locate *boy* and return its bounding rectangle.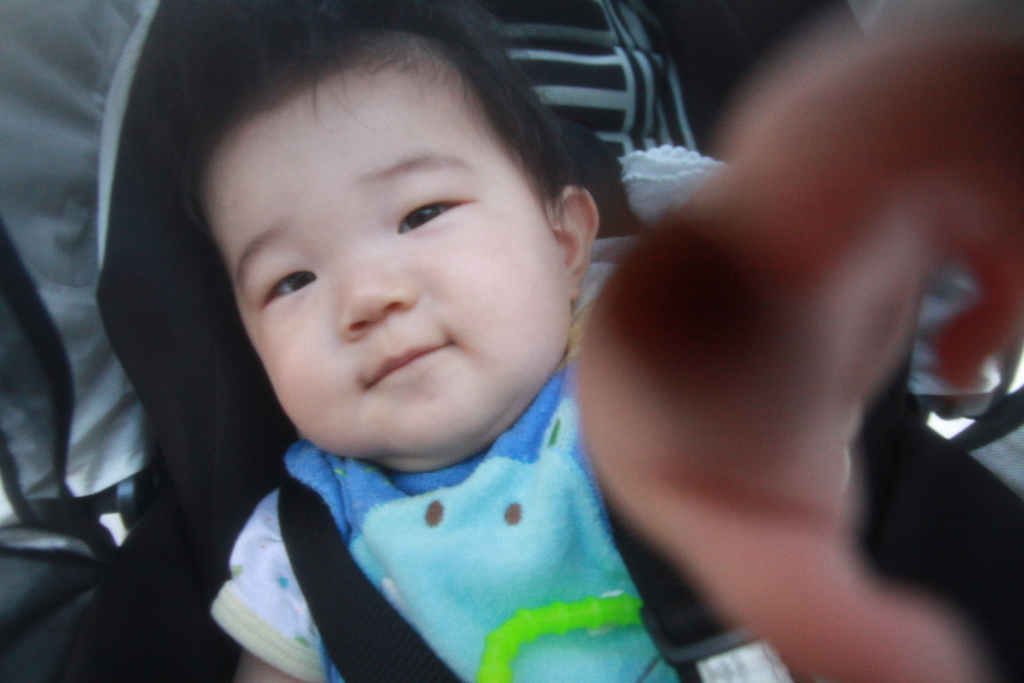
215/21/660/682.
